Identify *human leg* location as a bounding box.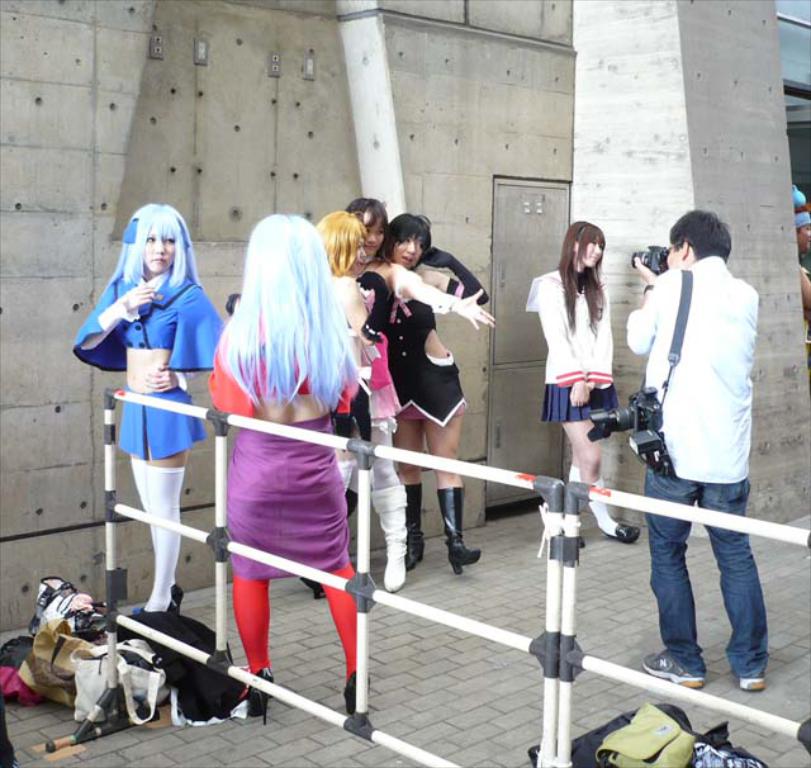
{"left": 648, "top": 465, "right": 711, "bottom": 678}.
